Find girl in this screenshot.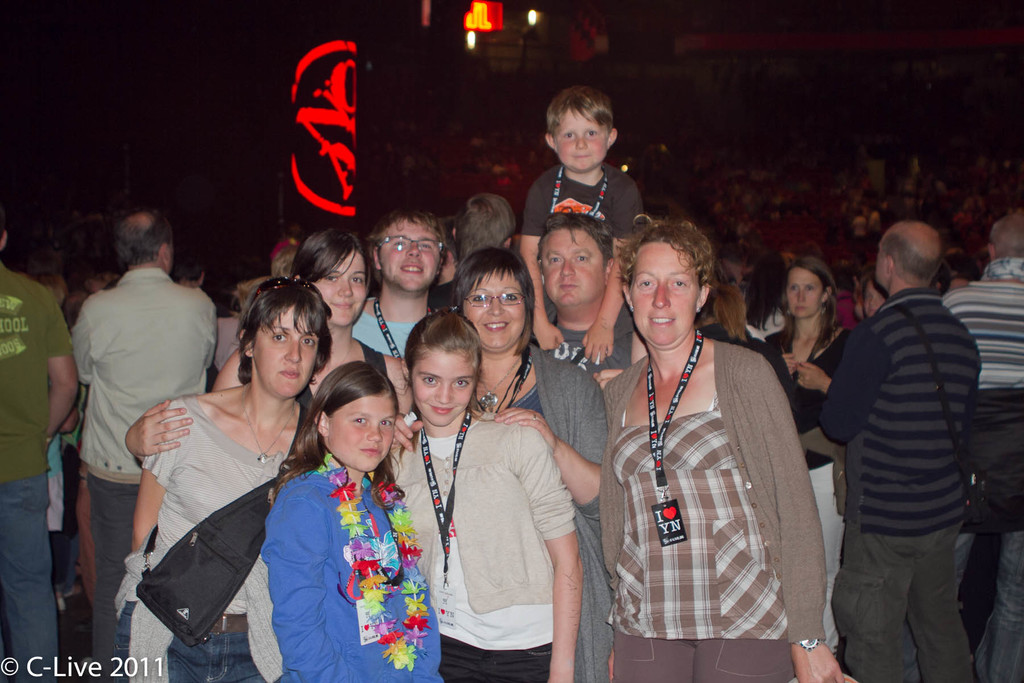
The bounding box for girl is crop(385, 309, 586, 682).
